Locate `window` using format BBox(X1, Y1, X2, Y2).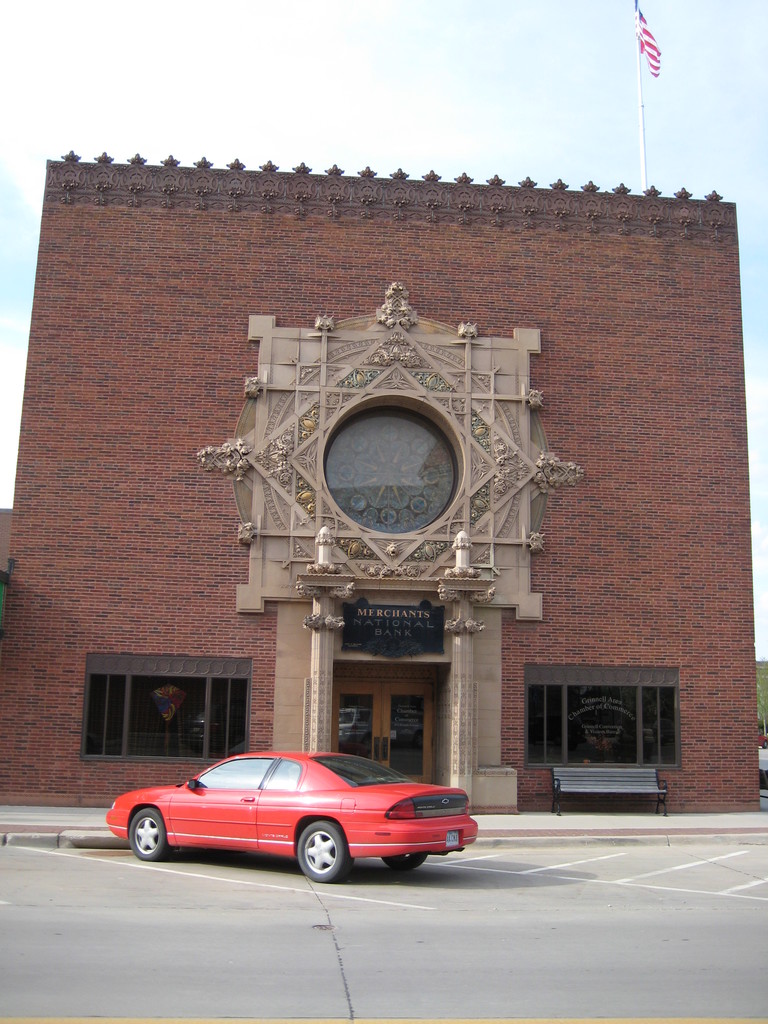
BBox(83, 650, 255, 763).
